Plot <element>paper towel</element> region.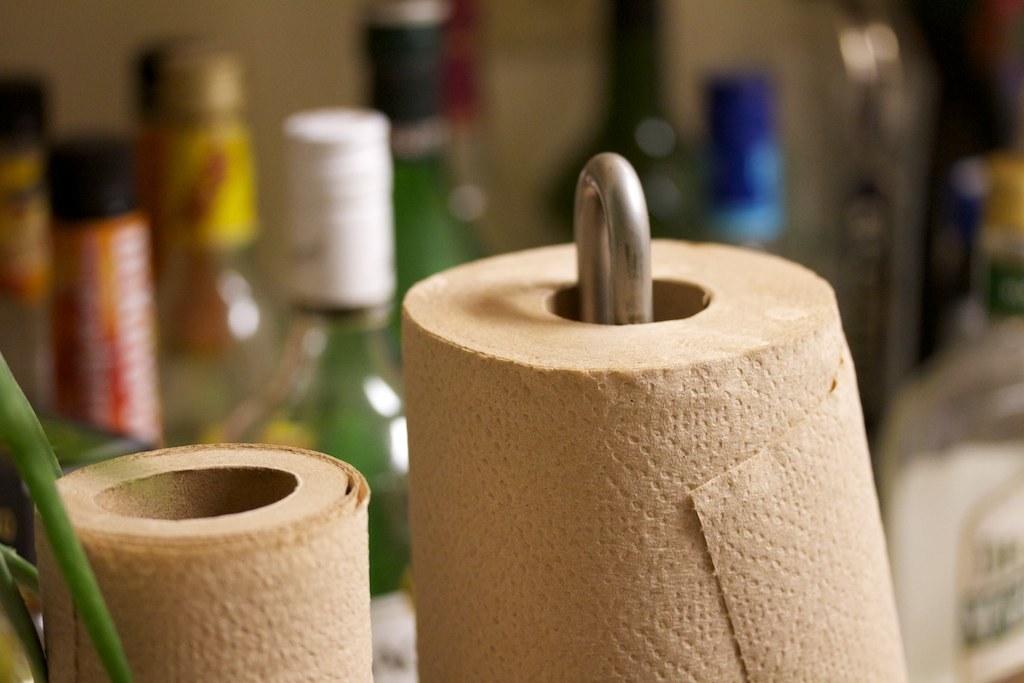
Plotted at <bbox>35, 438, 370, 682</bbox>.
